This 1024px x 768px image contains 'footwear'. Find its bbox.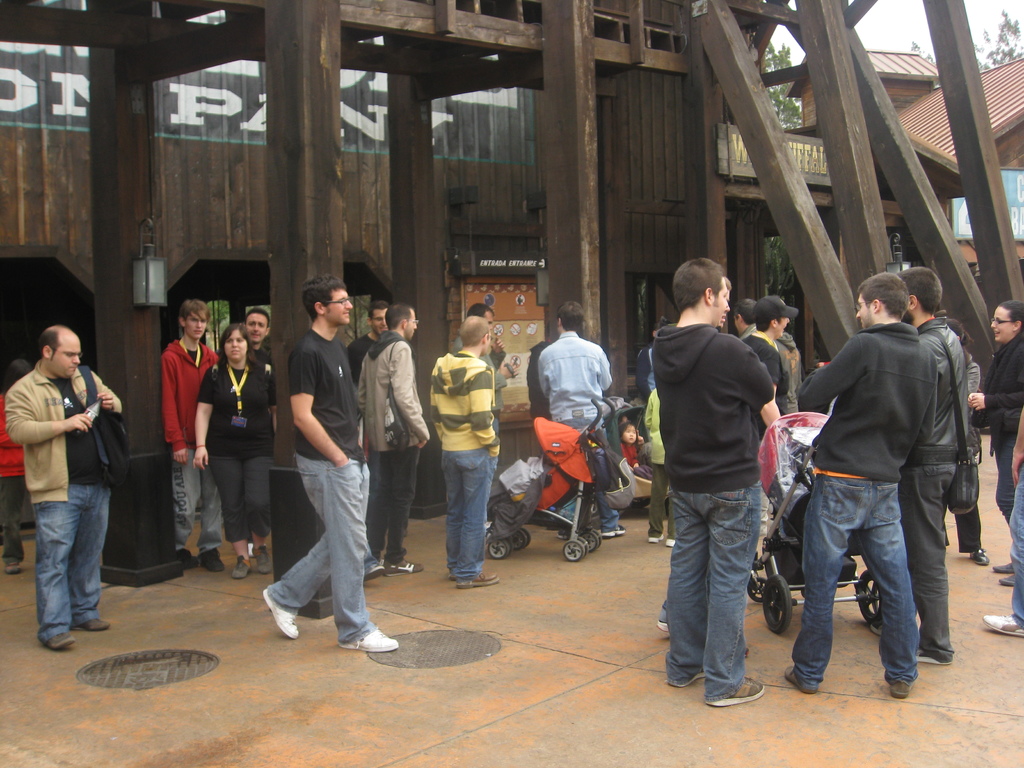
x1=981, y1=613, x2=1023, y2=634.
